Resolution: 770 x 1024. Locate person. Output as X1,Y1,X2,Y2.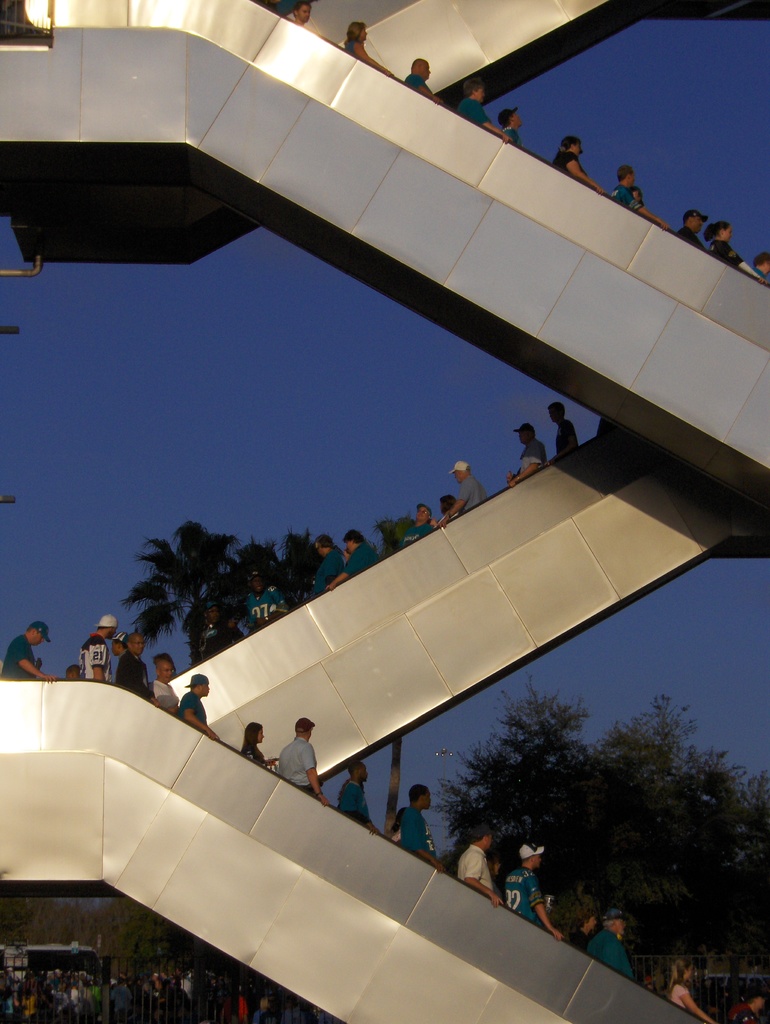
76,614,109,684.
